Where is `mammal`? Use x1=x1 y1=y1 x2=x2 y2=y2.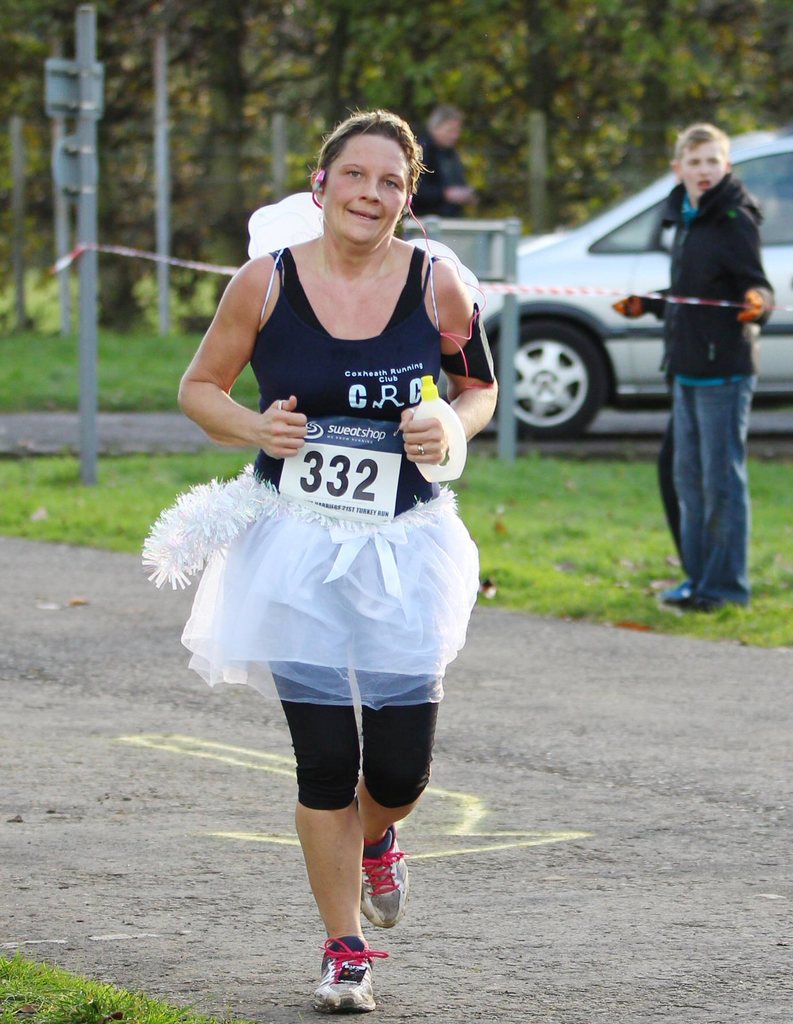
x1=617 y1=105 x2=771 y2=626.
